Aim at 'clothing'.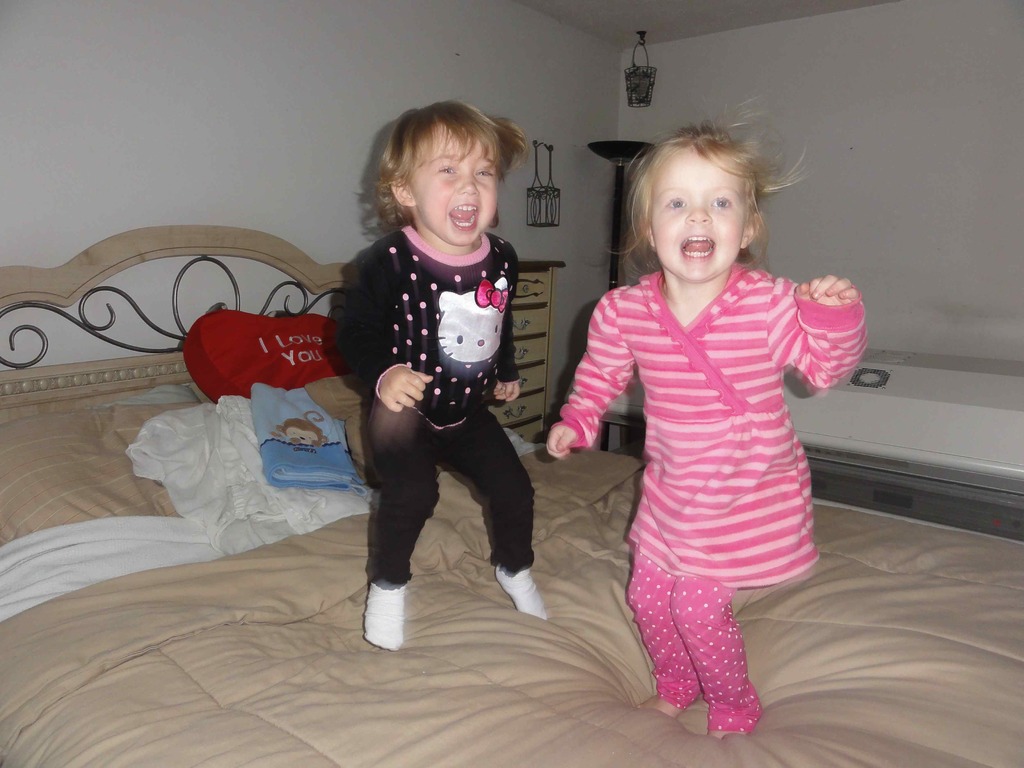
Aimed at bbox(544, 262, 870, 739).
